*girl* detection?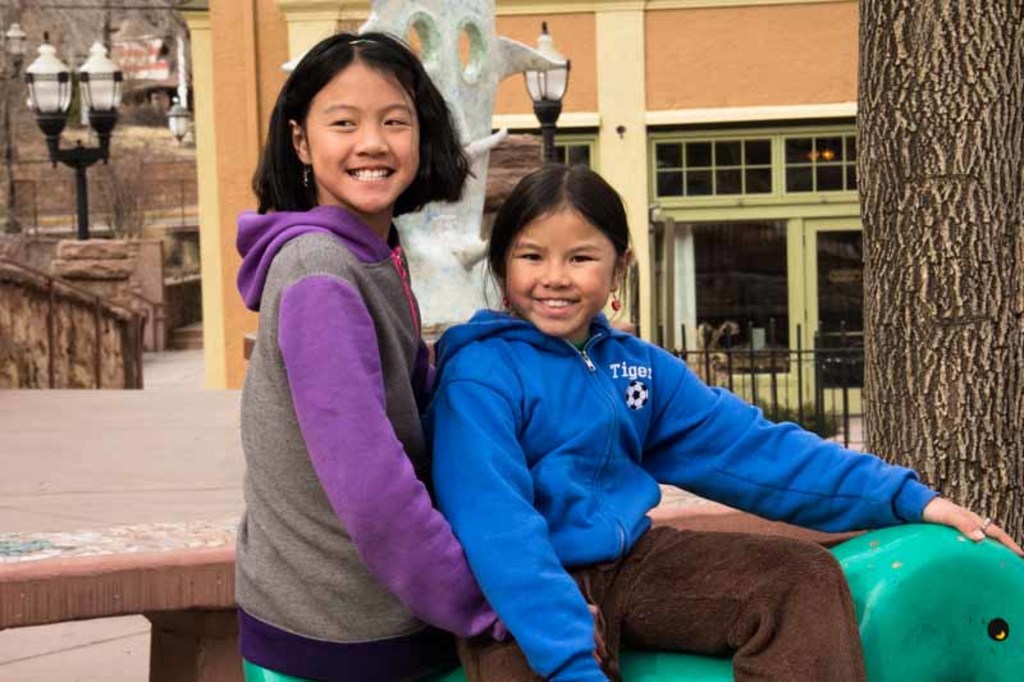
box(234, 28, 607, 681)
